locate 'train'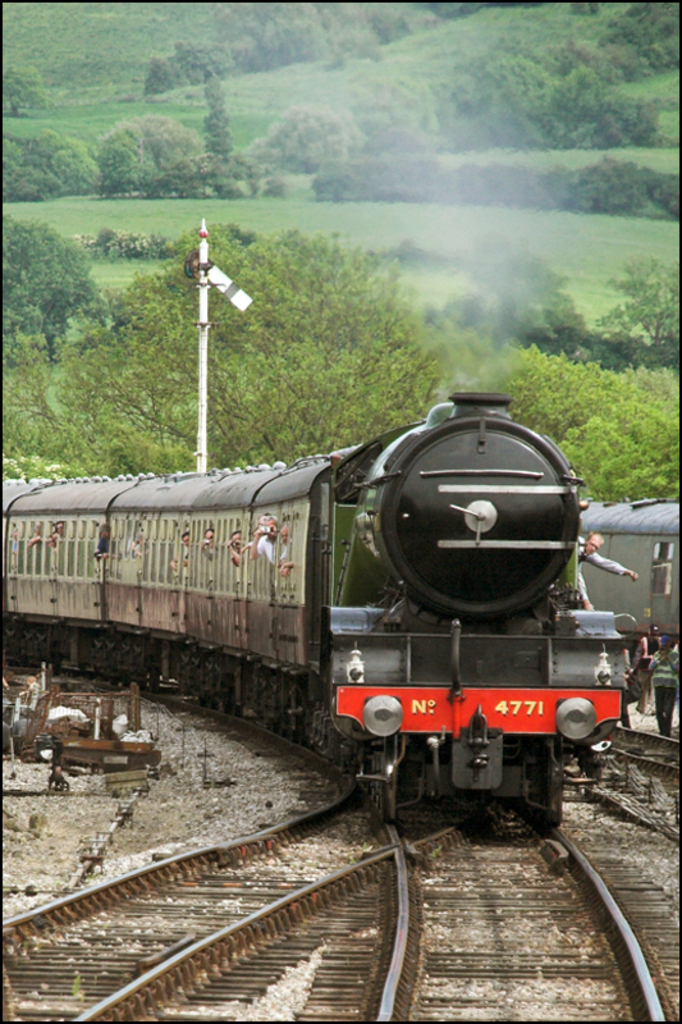
rect(0, 397, 637, 841)
